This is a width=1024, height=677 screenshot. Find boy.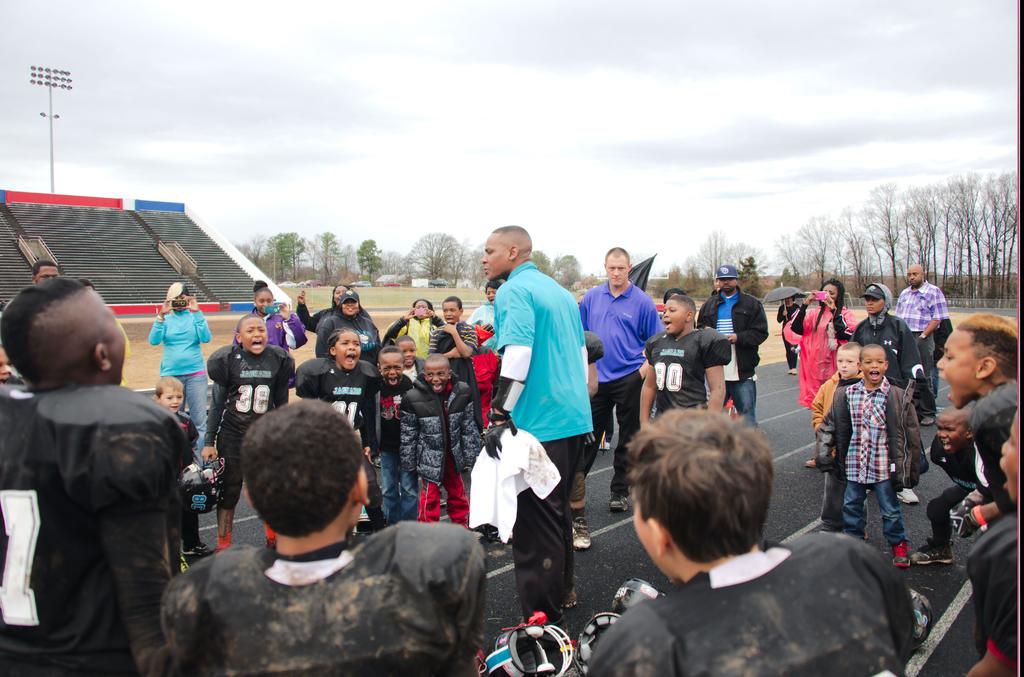
Bounding box: Rect(584, 407, 914, 676).
